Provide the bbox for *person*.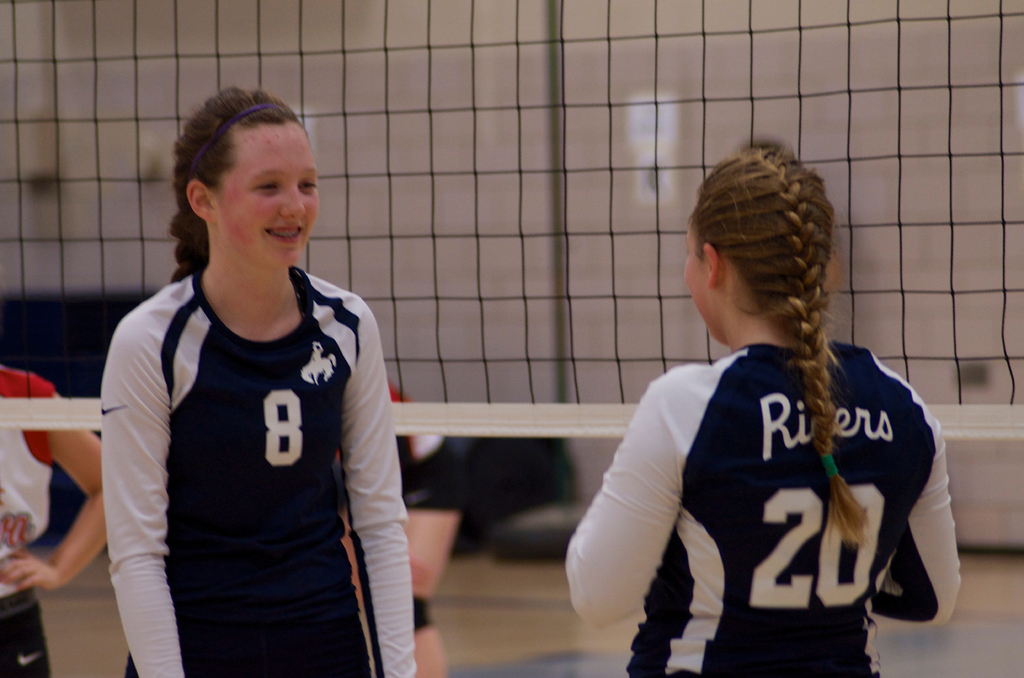
[left=564, top=138, right=972, bottom=677].
